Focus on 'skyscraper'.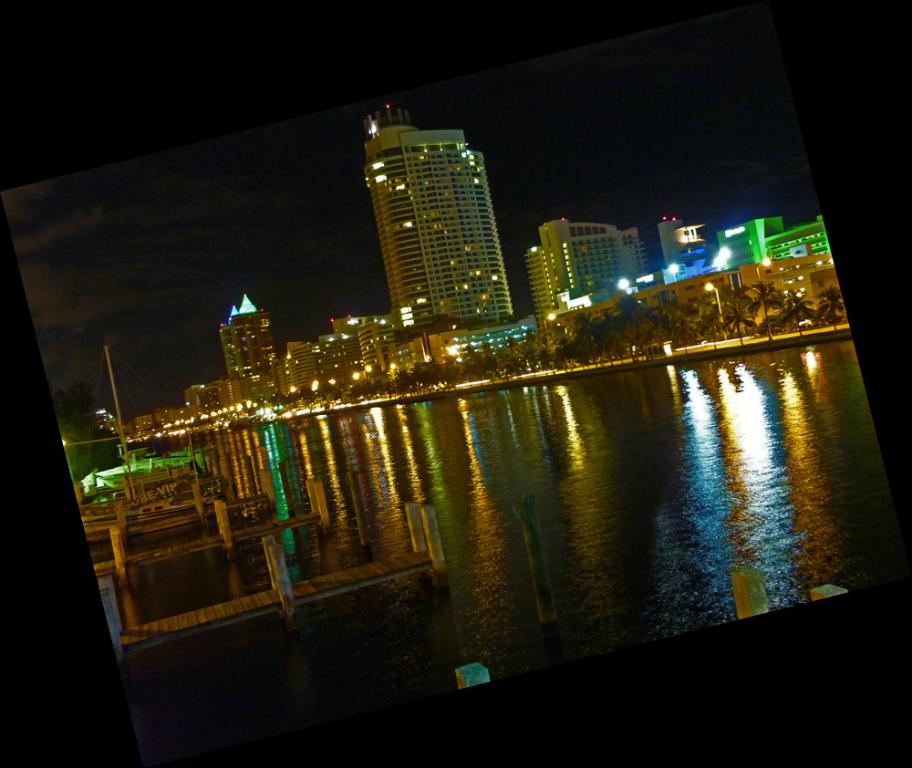
Focused at <bbox>521, 214, 652, 326</bbox>.
